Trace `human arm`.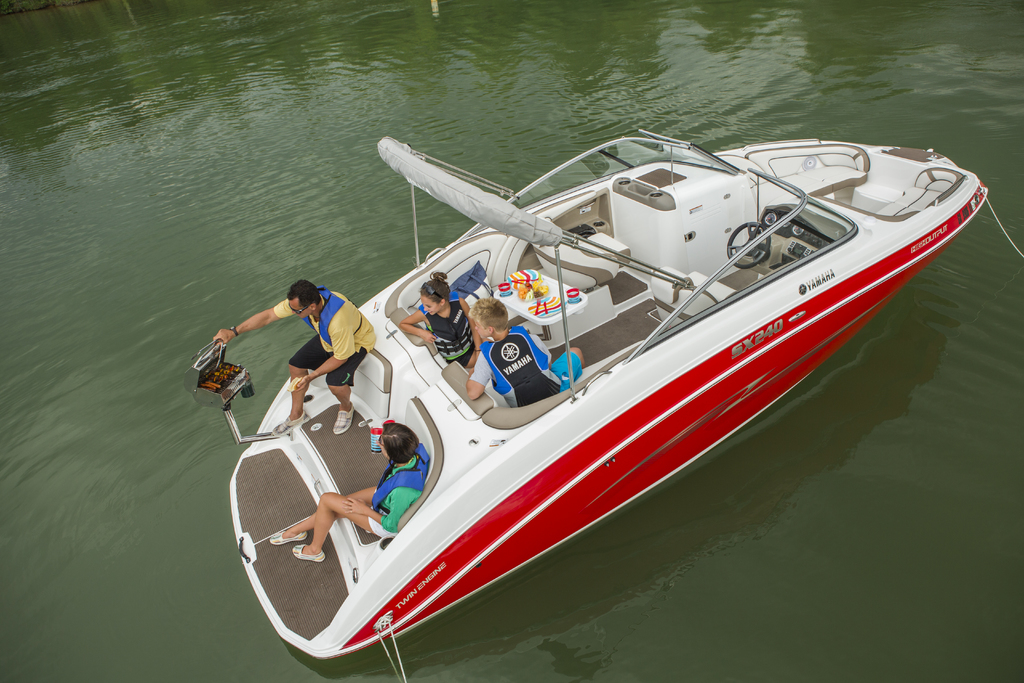
Traced to 198/303/300/365.
